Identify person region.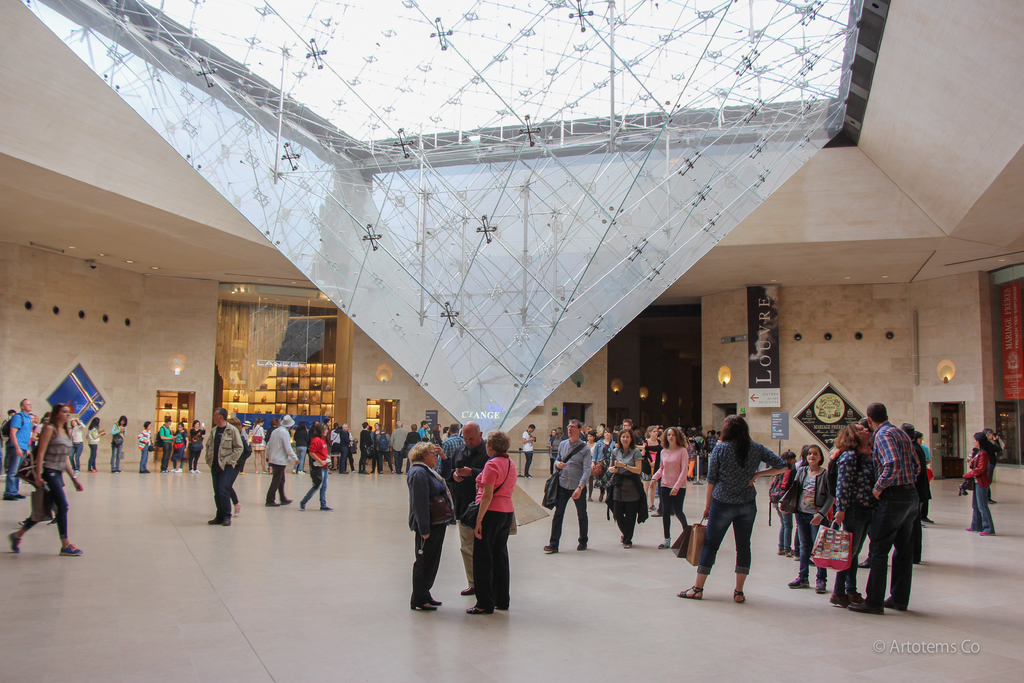
Region: bbox=[702, 413, 784, 606].
